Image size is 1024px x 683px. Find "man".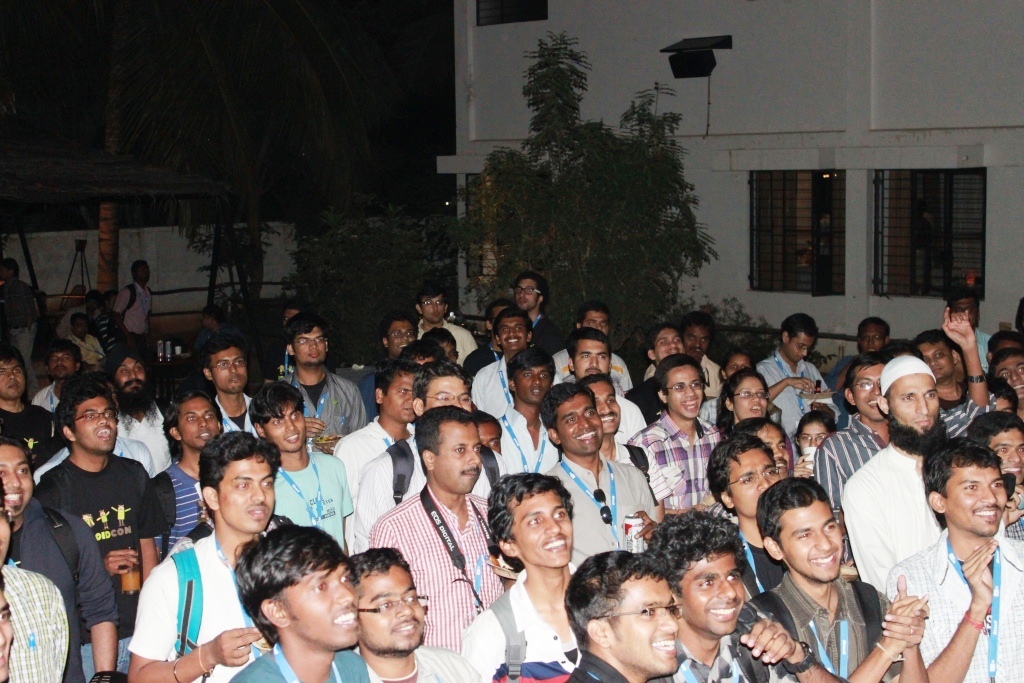
locate(503, 355, 556, 473).
